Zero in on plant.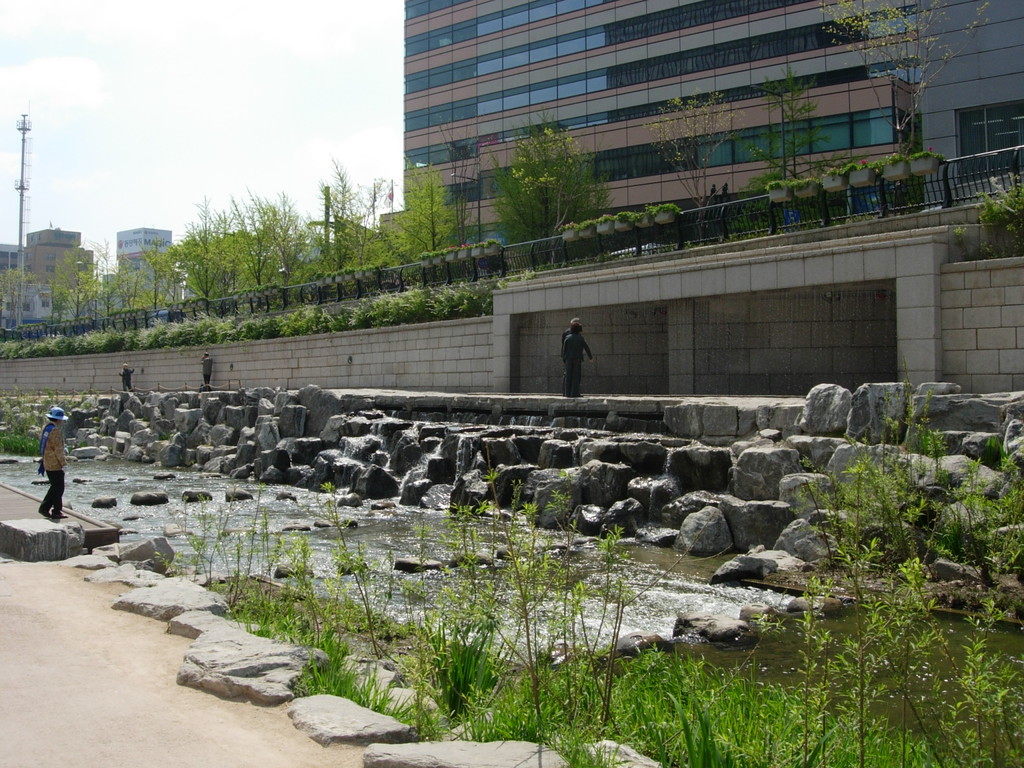
Zeroed in: pyautogui.locateOnScreen(953, 228, 976, 262).
